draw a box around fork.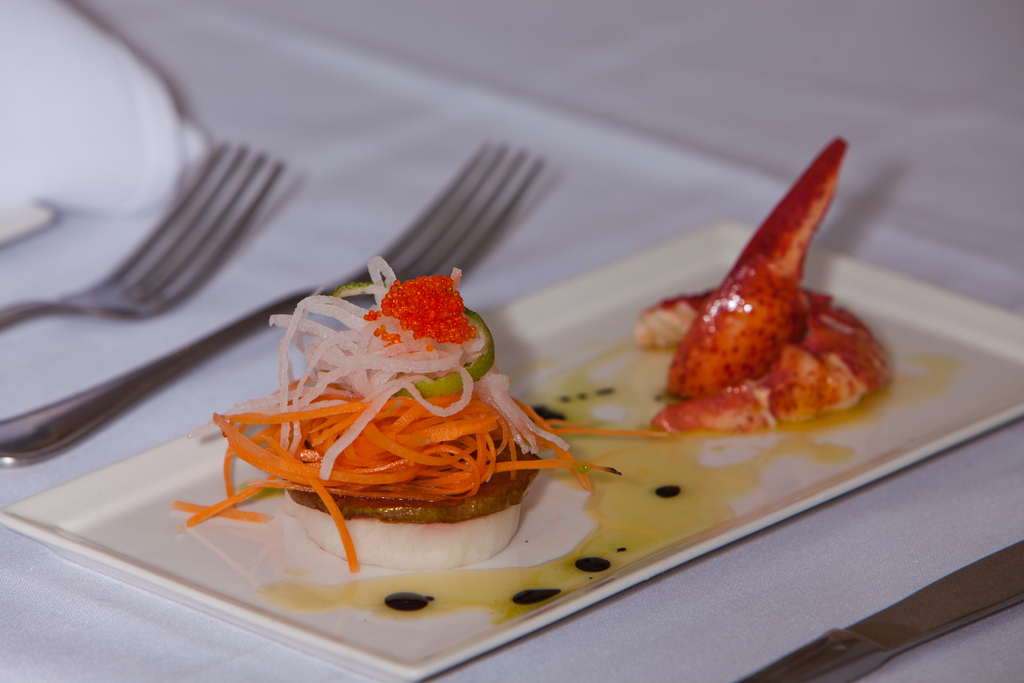
(0,138,285,328).
